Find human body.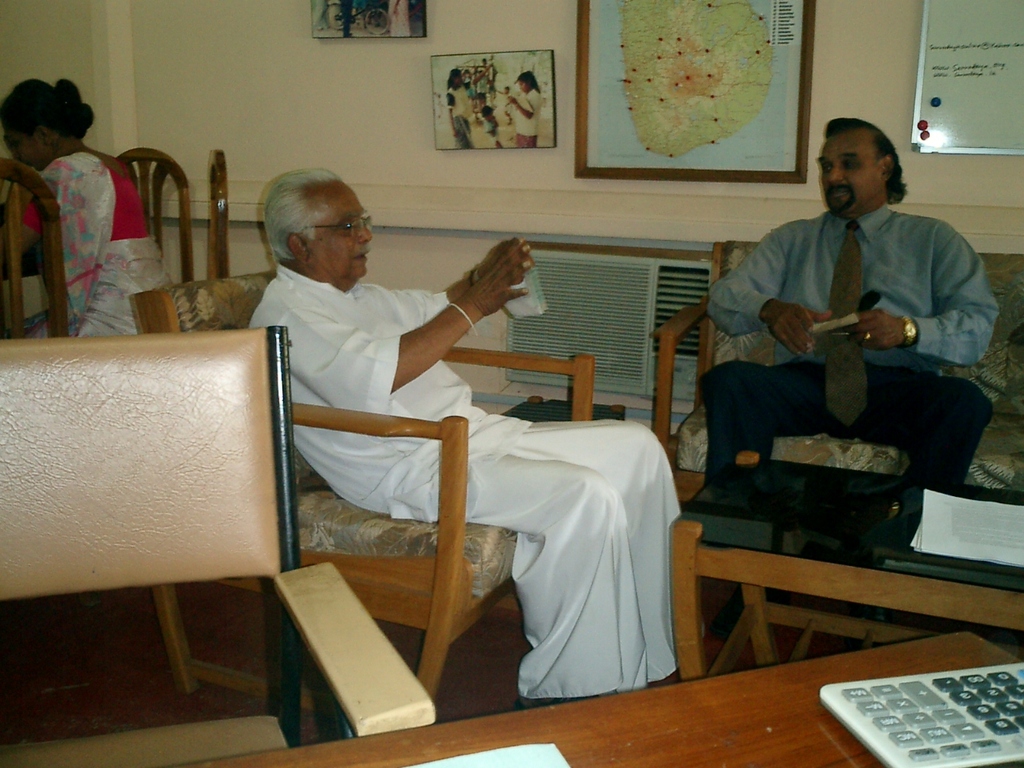
{"x1": 698, "y1": 114, "x2": 1005, "y2": 496}.
